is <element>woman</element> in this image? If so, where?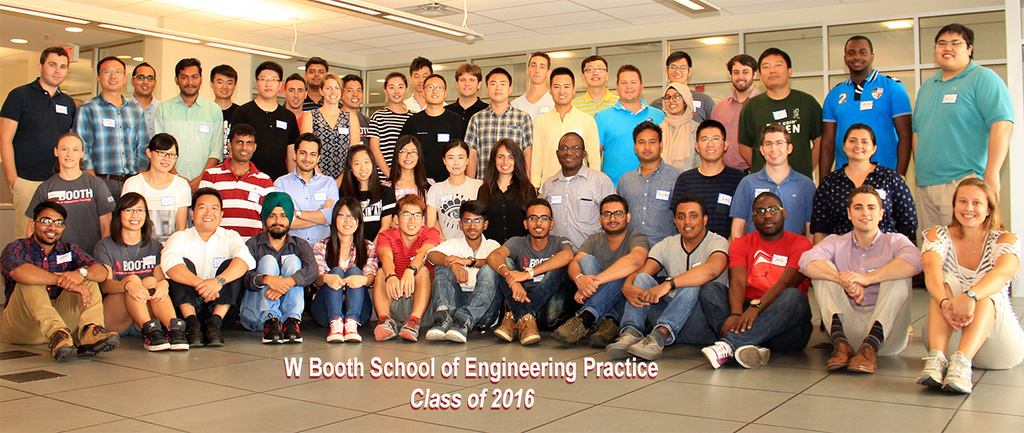
Yes, at x1=85, y1=193, x2=201, y2=357.
